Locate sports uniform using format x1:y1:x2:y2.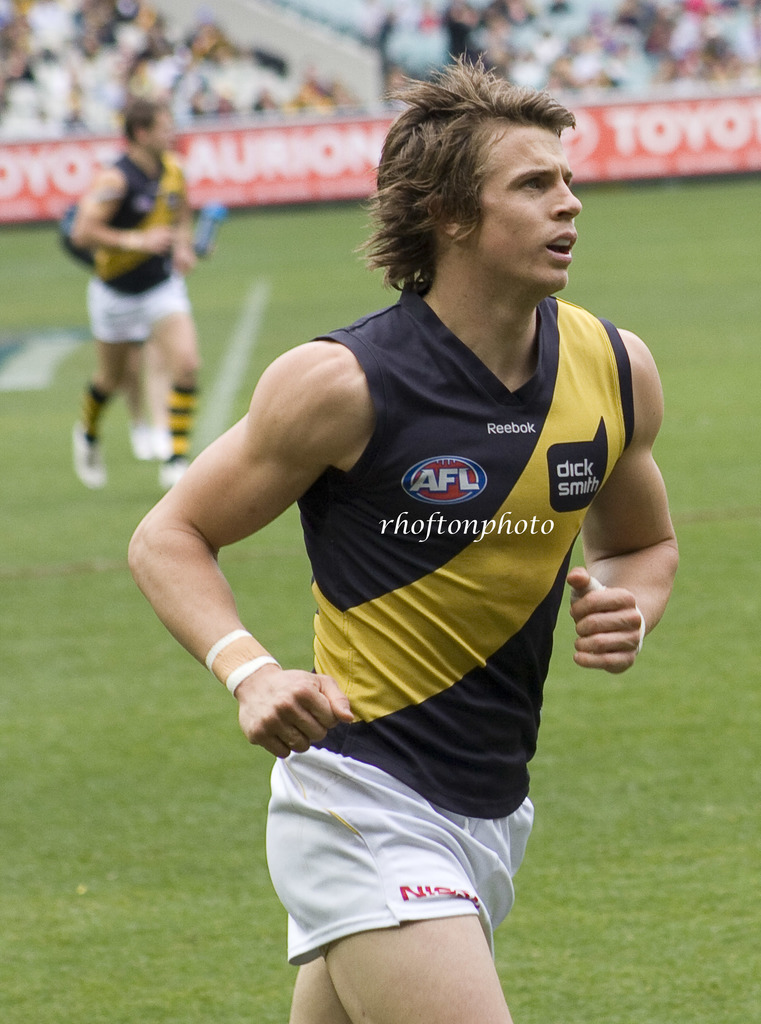
54:168:220:345.
